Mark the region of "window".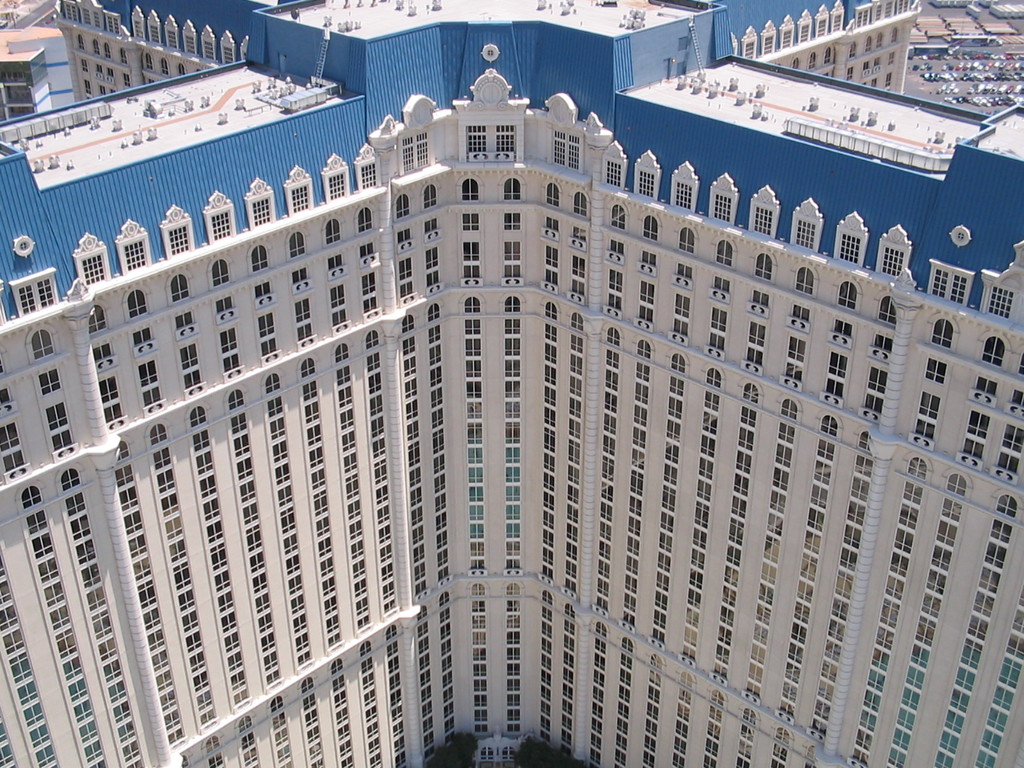
Region: locate(438, 621, 450, 637).
